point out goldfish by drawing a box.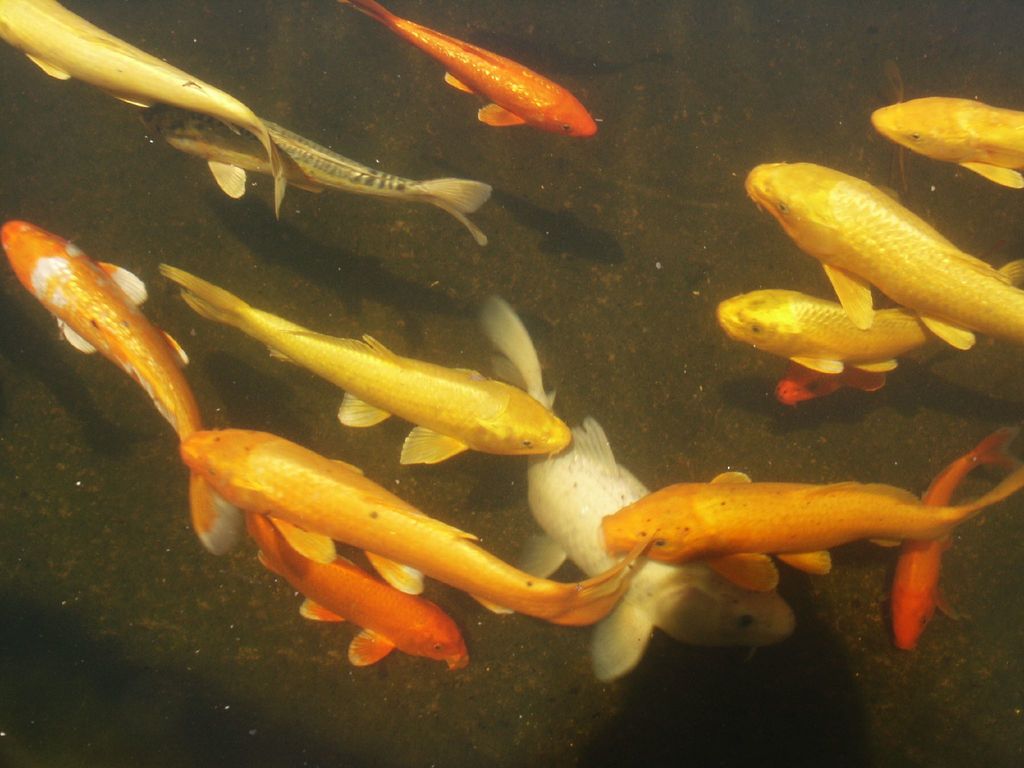
rect(714, 290, 933, 375).
